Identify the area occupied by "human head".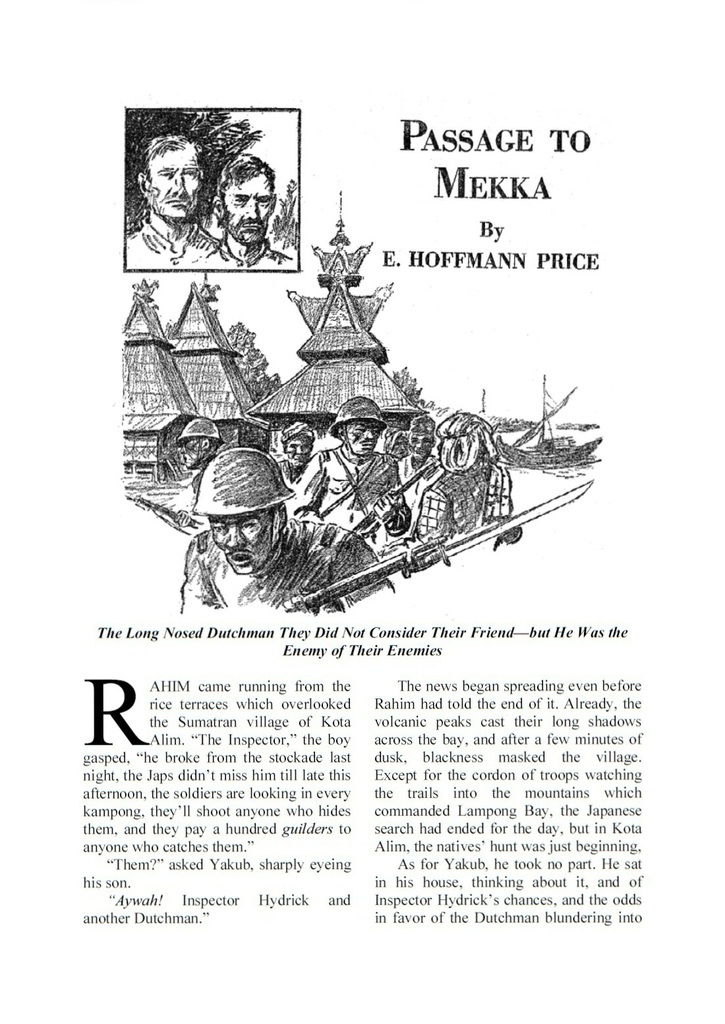
Area: box=[281, 422, 316, 470].
